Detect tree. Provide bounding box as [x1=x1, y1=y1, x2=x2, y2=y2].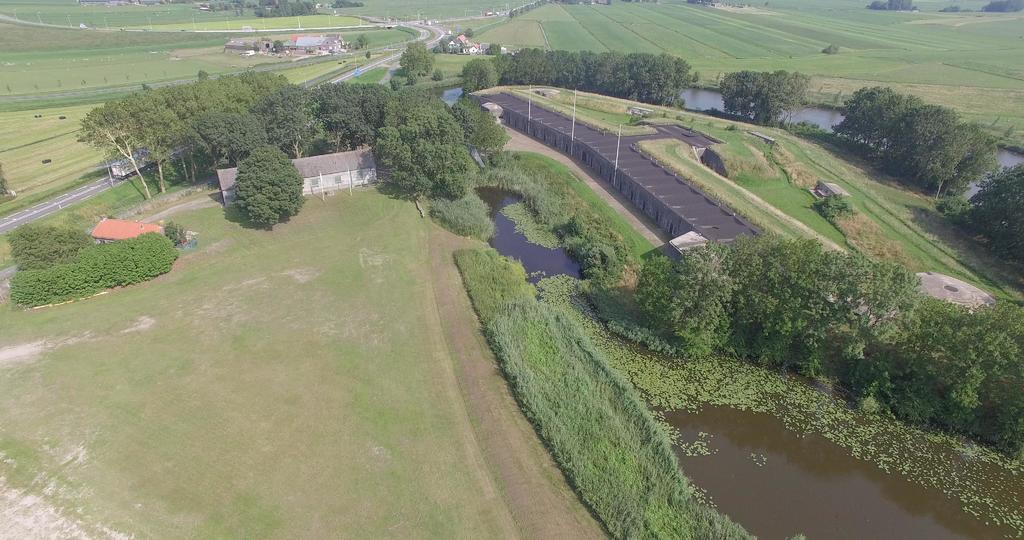
[x1=730, y1=234, x2=820, y2=369].
